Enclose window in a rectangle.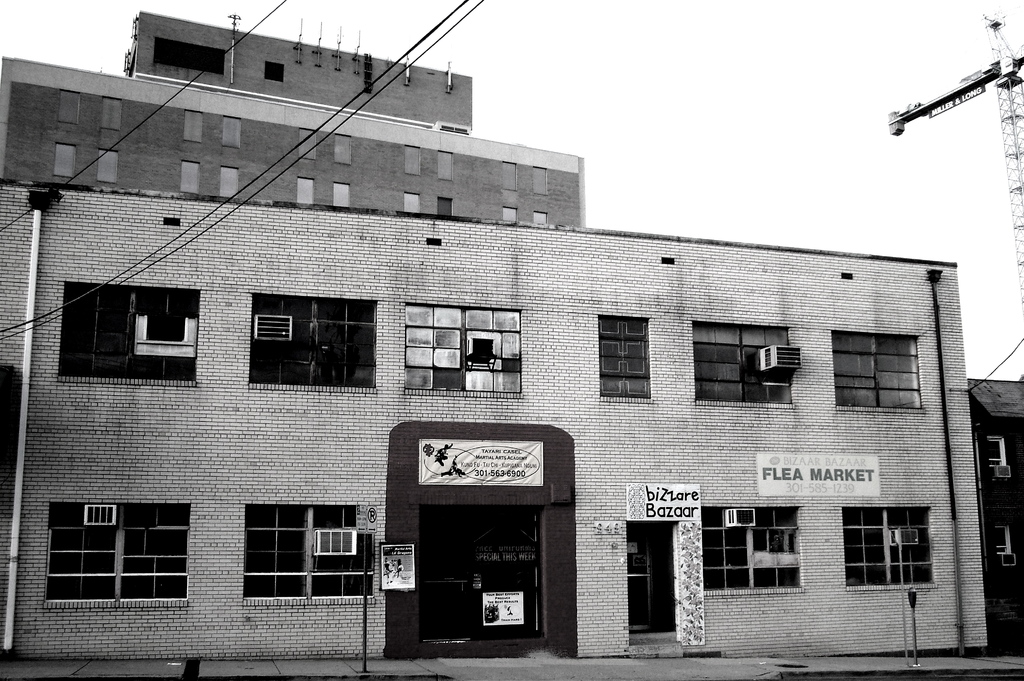
x1=986, y1=434, x2=1014, y2=479.
